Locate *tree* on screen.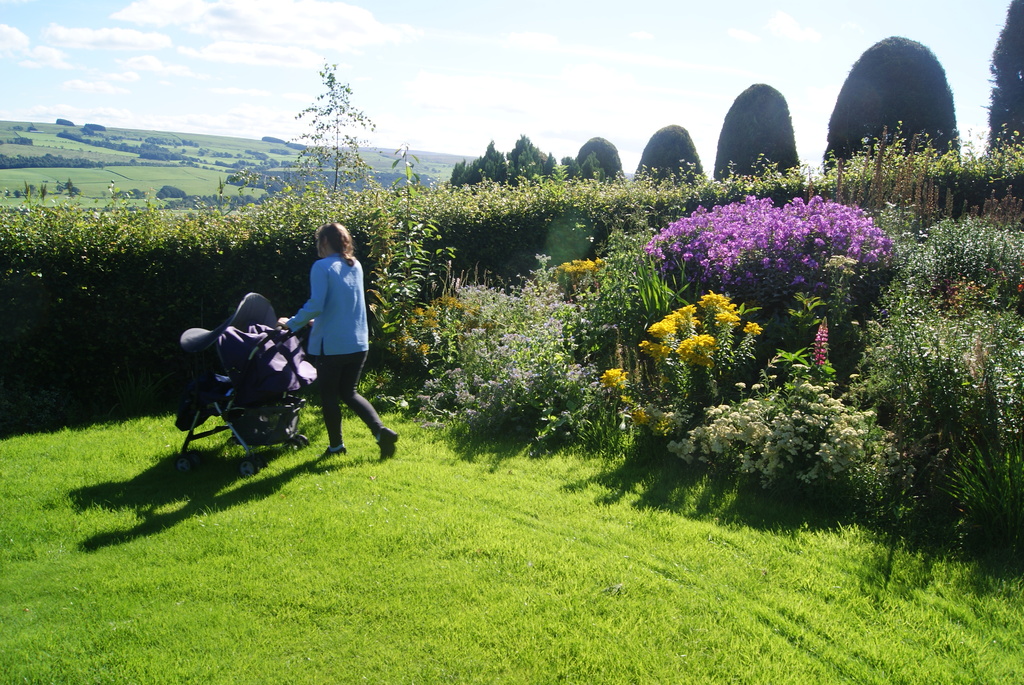
On screen at rect(278, 53, 377, 199).
